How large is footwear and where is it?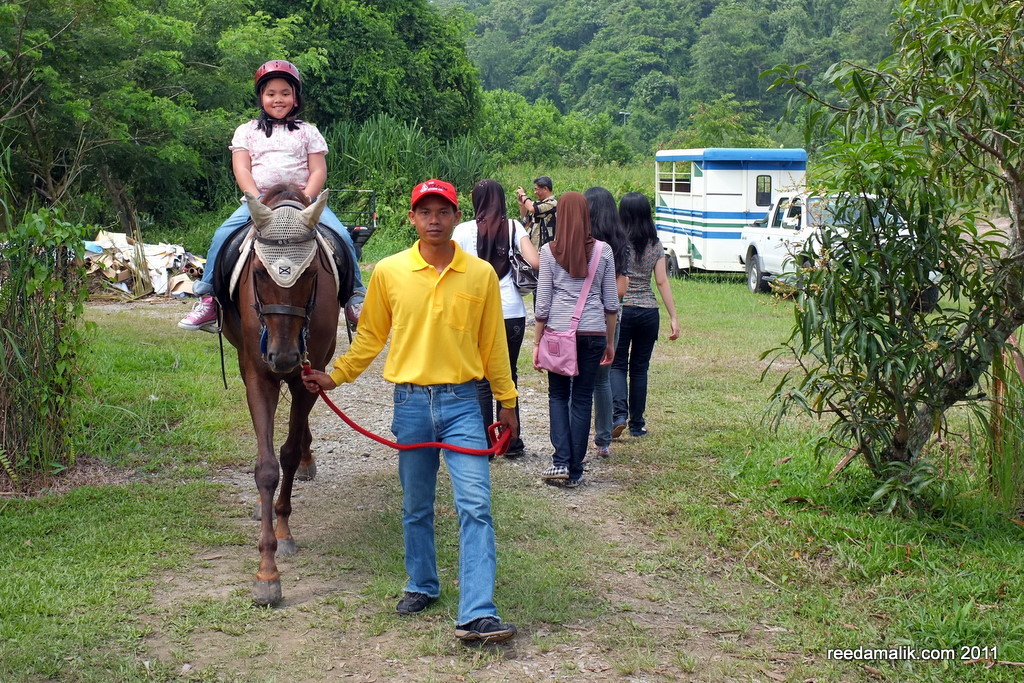
Bounding box: (x1=537, y1=460, x2=564, y2=478).
